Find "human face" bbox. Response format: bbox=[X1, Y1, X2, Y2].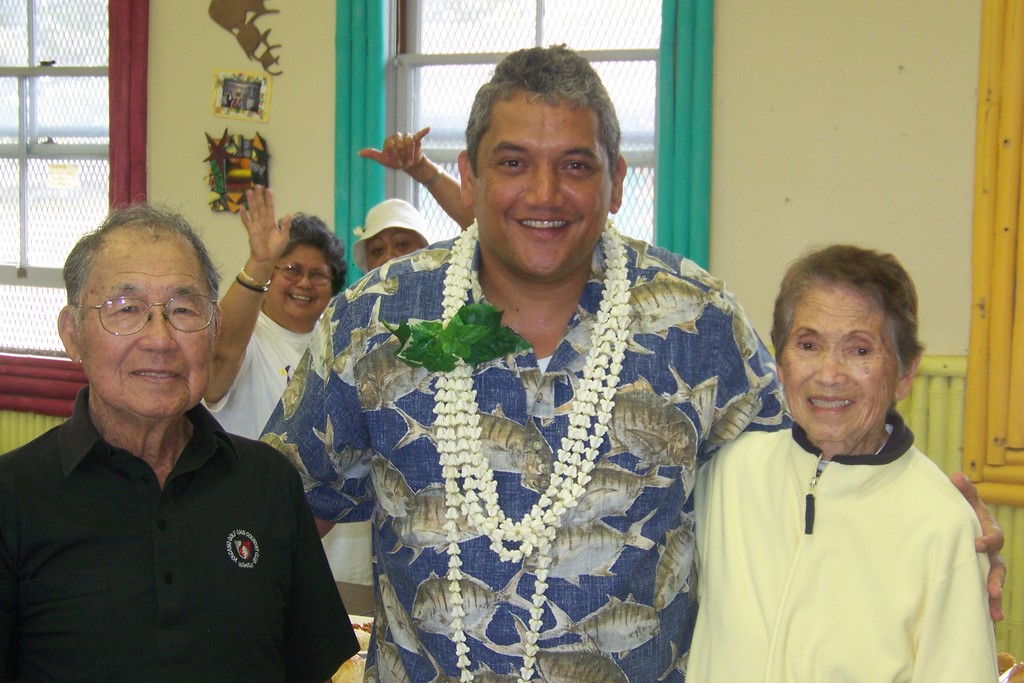
bbox=[88, 231, 216, 414].
